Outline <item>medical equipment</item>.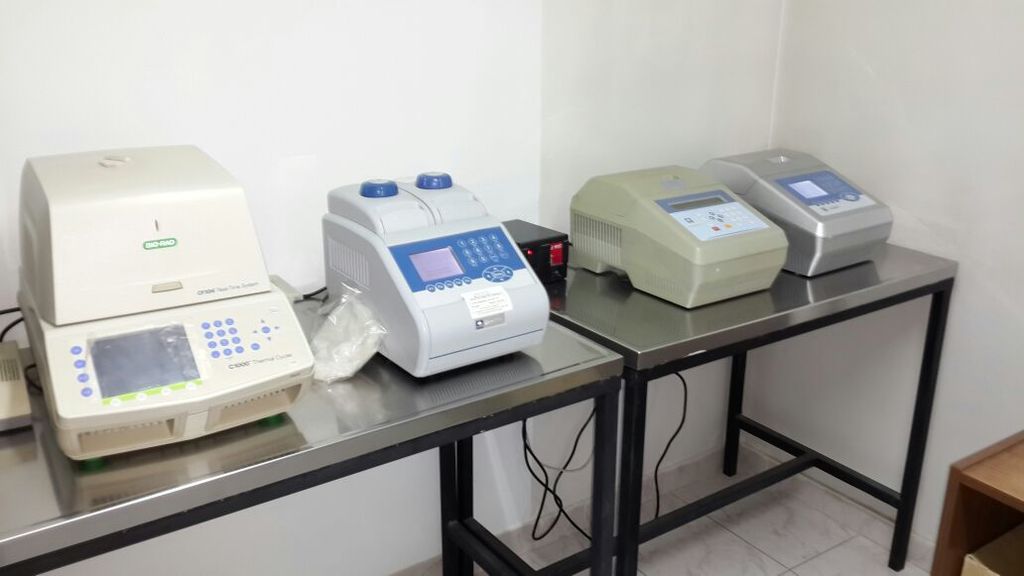
Outline: 567,159,787,306.
